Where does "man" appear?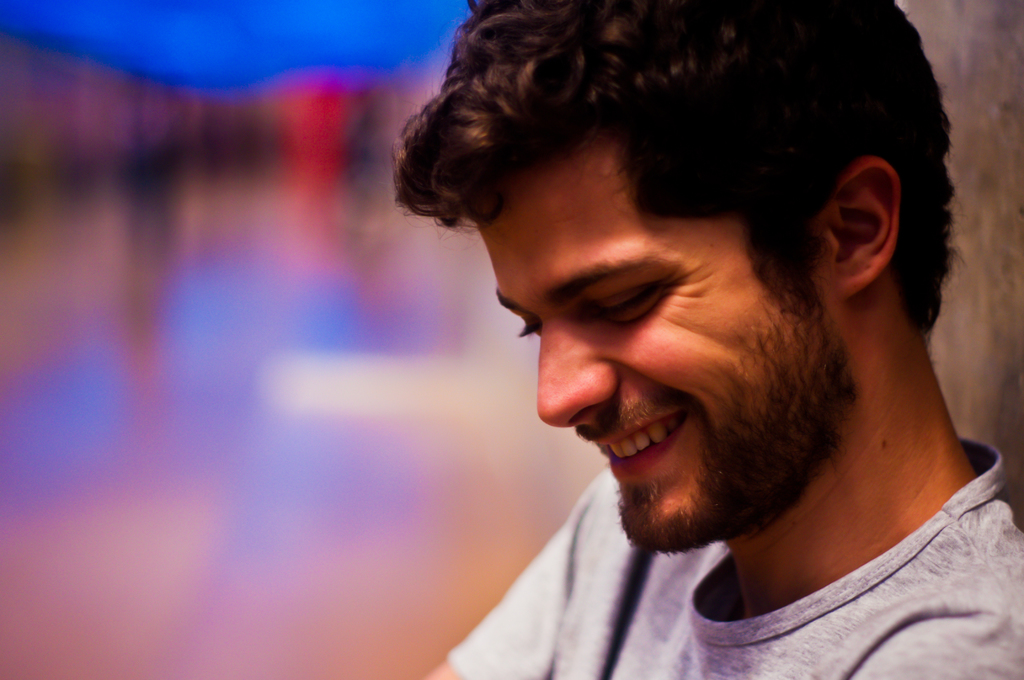
Appears at x1=342 y1=0 x2=1023 y2=679.
